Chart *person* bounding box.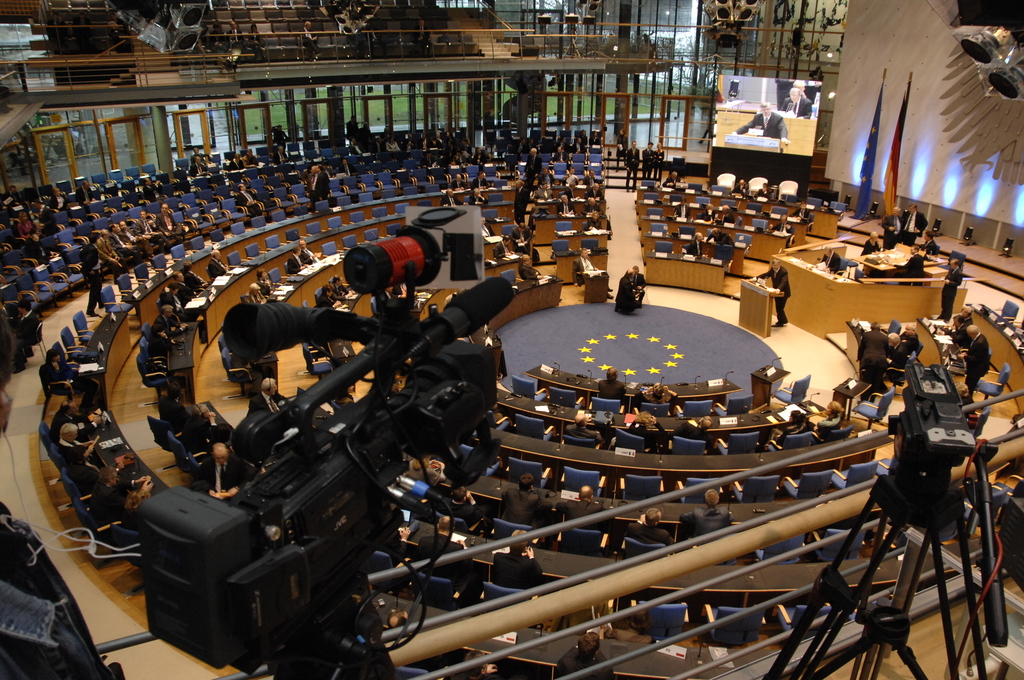
Charted: BBox(948, 304, 974, 346).
